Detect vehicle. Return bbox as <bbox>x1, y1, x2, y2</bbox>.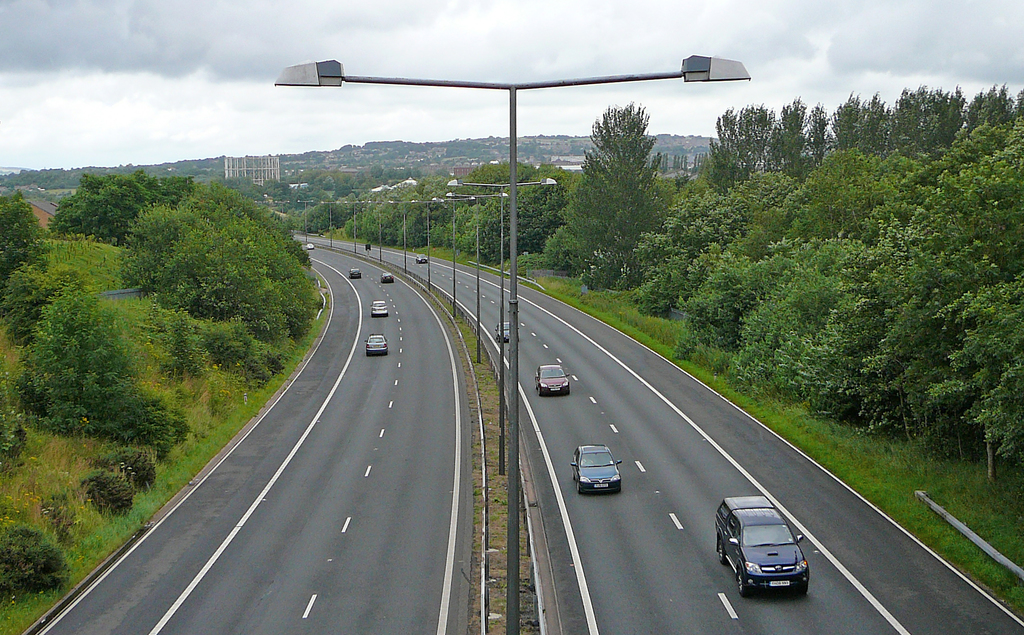
<bbox>413, 250, 429, 266</bbox>.
